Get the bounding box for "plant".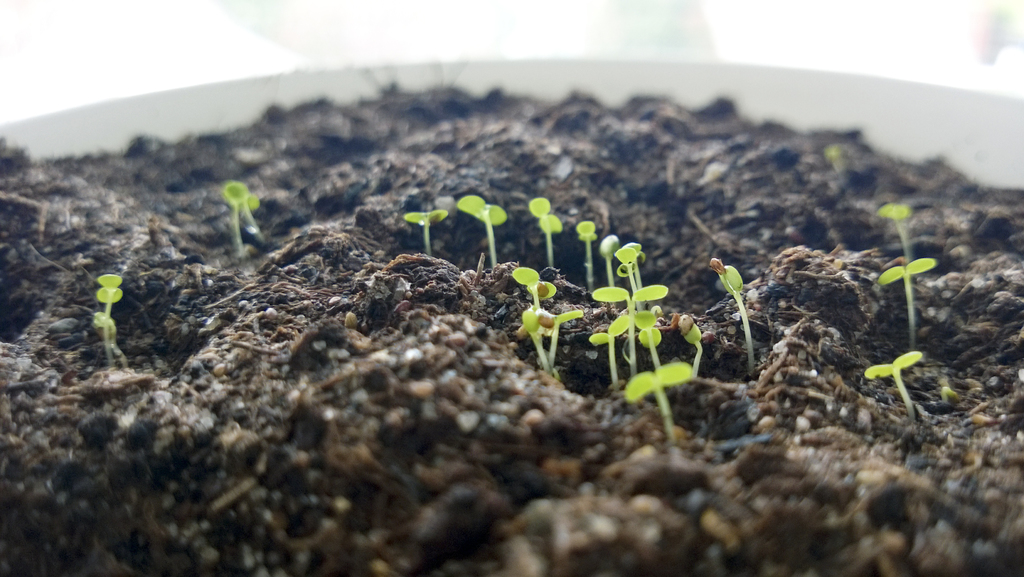
pyautogui.locateOnScreen(594, 225, 616, 299).
